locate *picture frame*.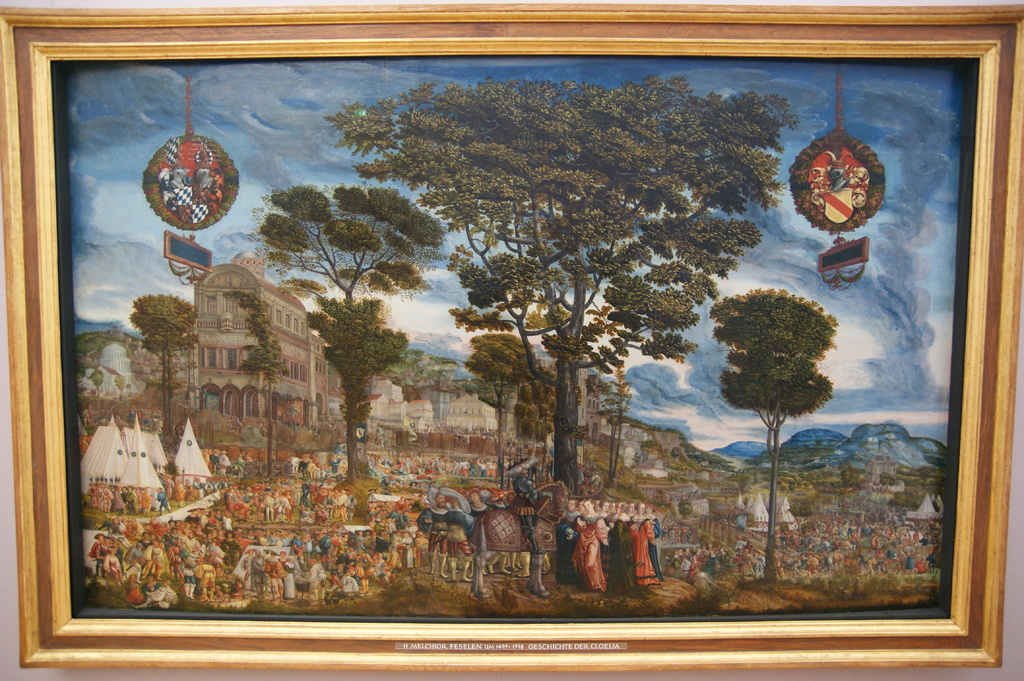
Bounding box: pyautogui.locateOnScreen(0, 1, 1023, 675).
